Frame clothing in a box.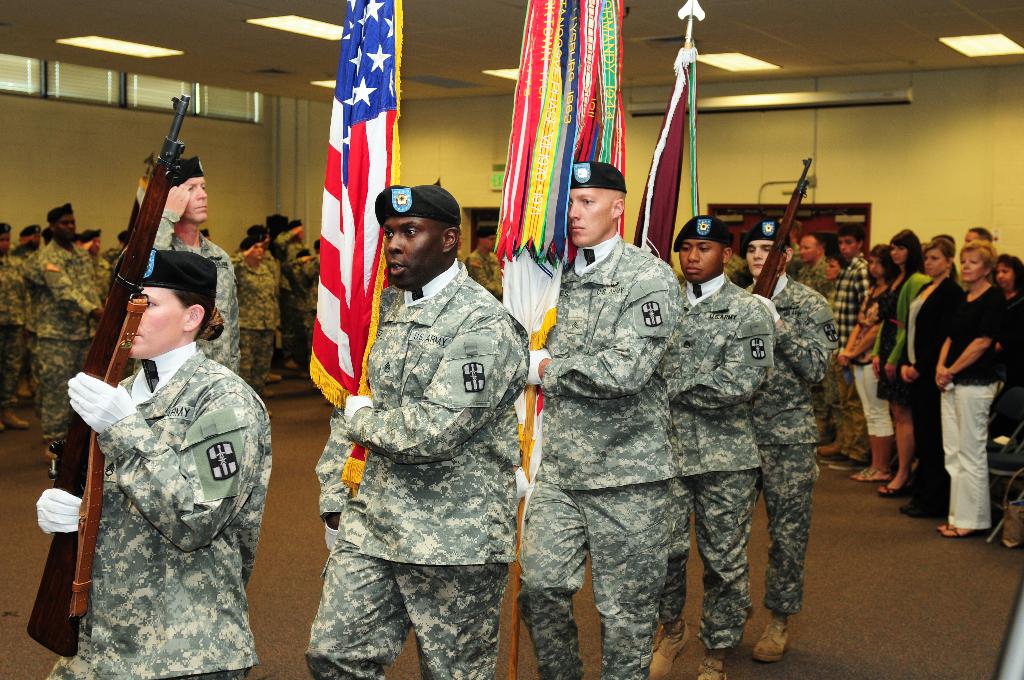
(52,261,269,663).
